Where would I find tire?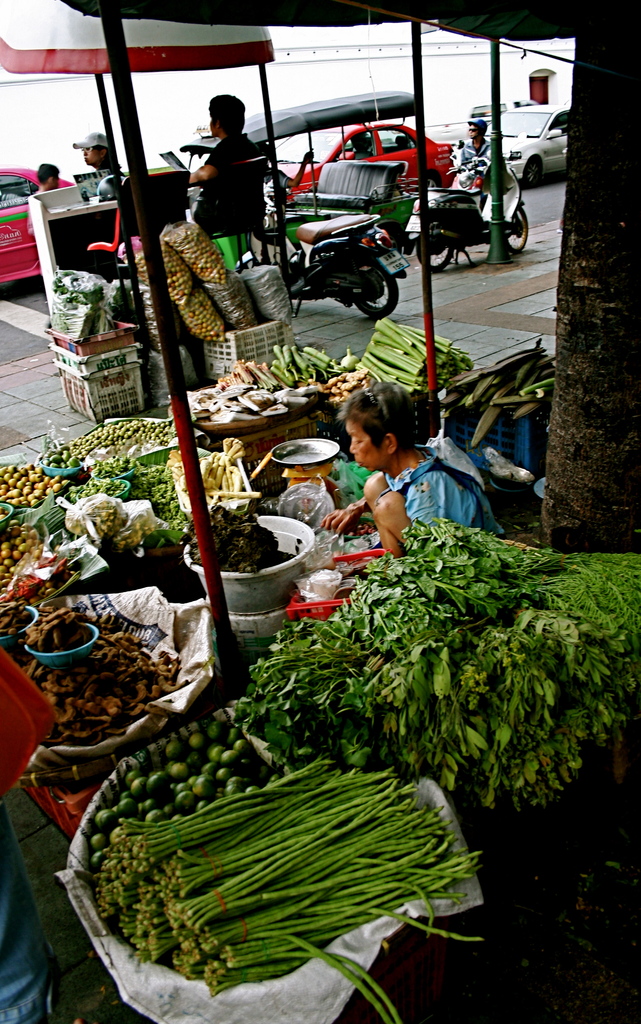
At region(425, 175, 435, 187).
